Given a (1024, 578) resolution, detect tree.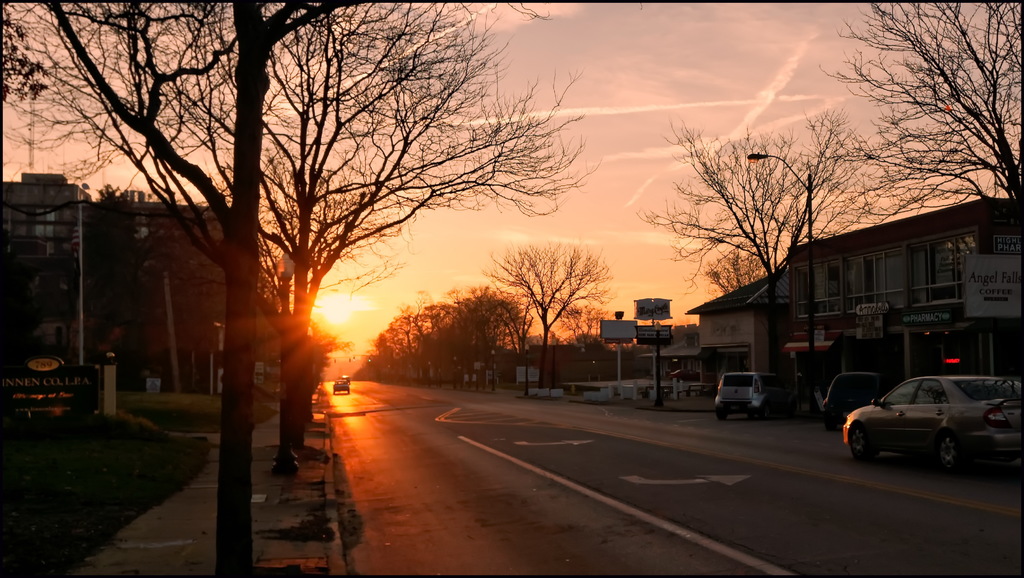
(x1=634, y1=105, x2=862, y2=419).
